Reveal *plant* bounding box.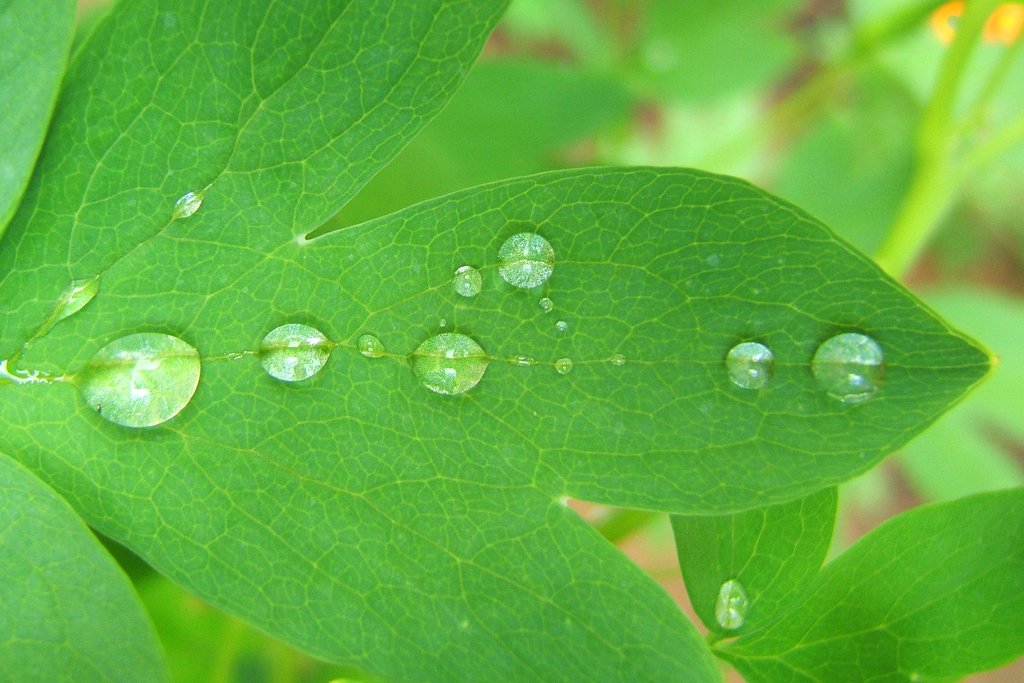
Revealed: rect(0, 0, 1023, 682).
